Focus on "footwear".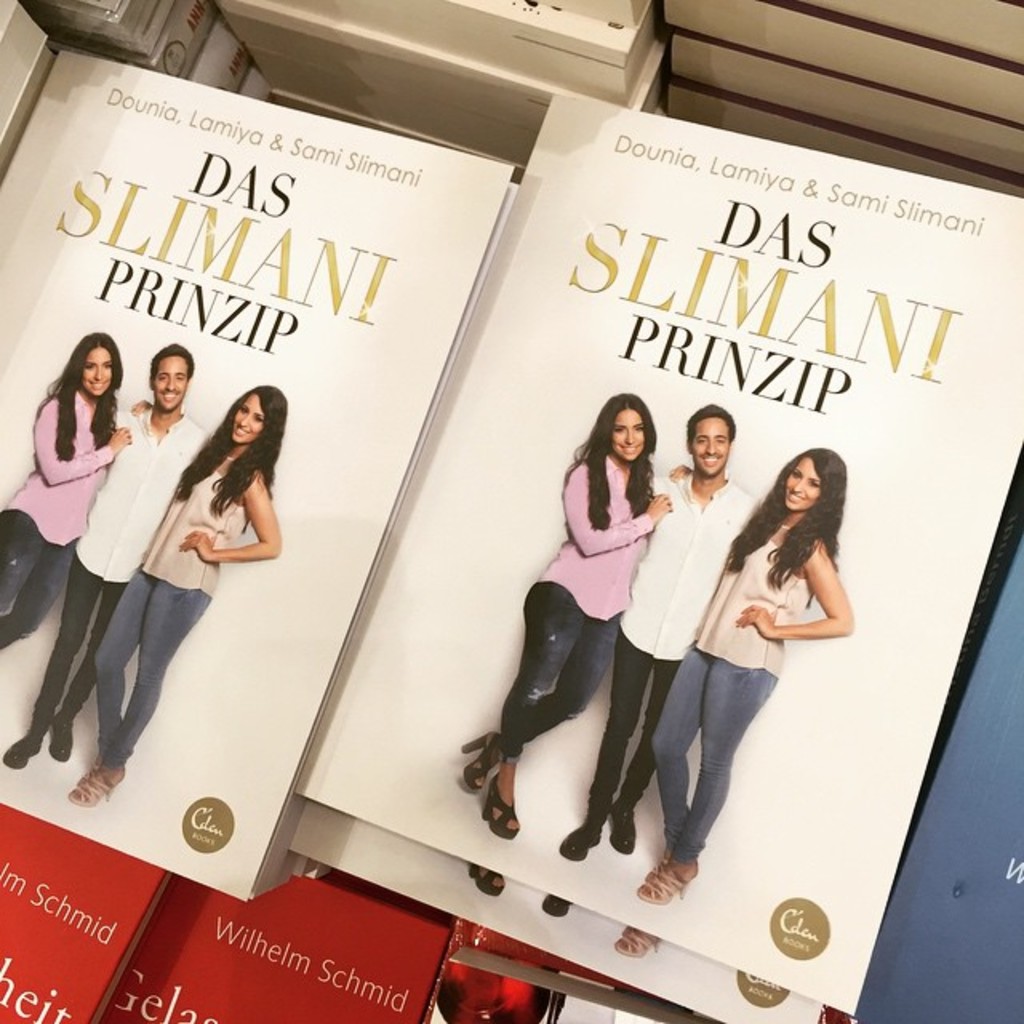
Focused at rect(618, 933, 661, 958).
